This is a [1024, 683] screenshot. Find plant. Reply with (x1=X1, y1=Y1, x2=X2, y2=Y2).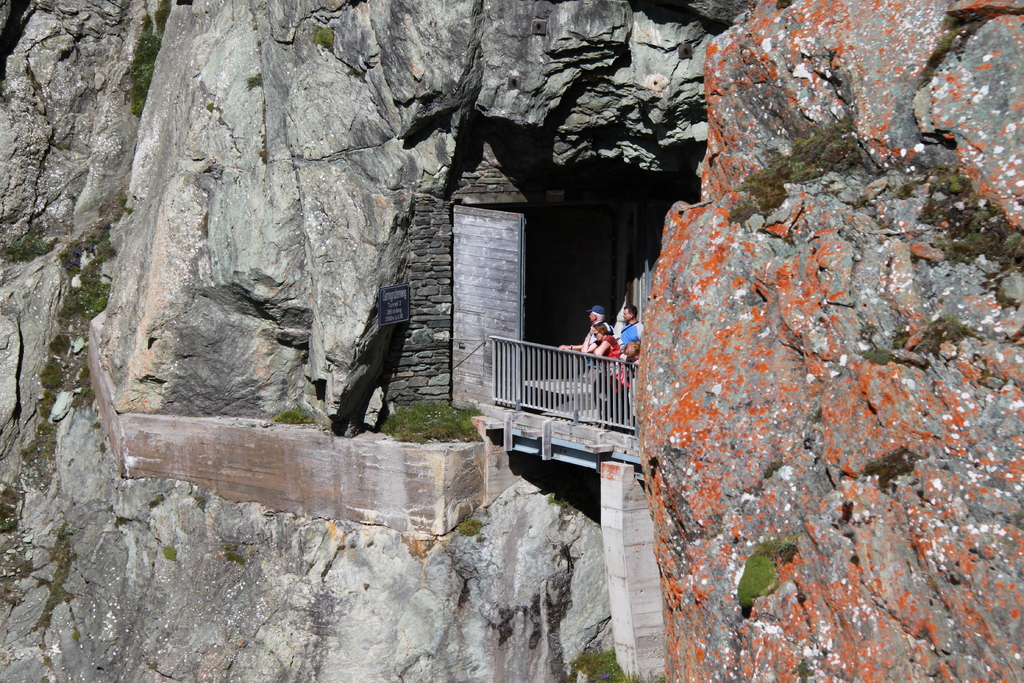
(x1=244, y1=73, x2=261, y2=85).
